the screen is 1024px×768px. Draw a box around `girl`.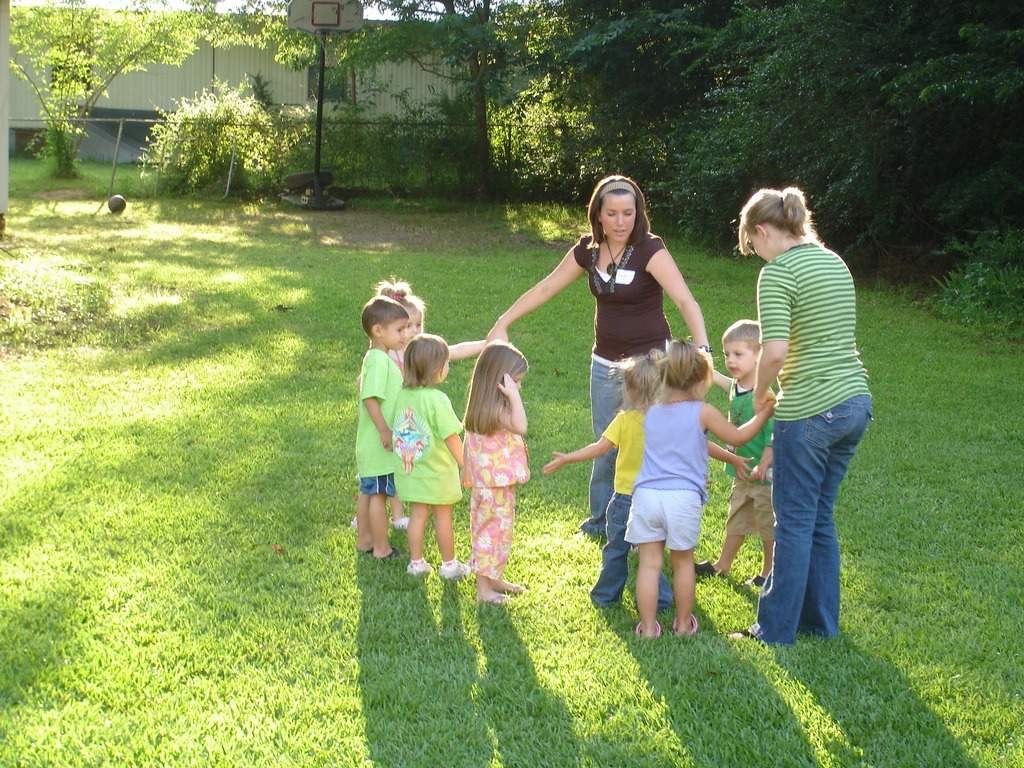
left=350, top=275, right=488, bottom=531.
